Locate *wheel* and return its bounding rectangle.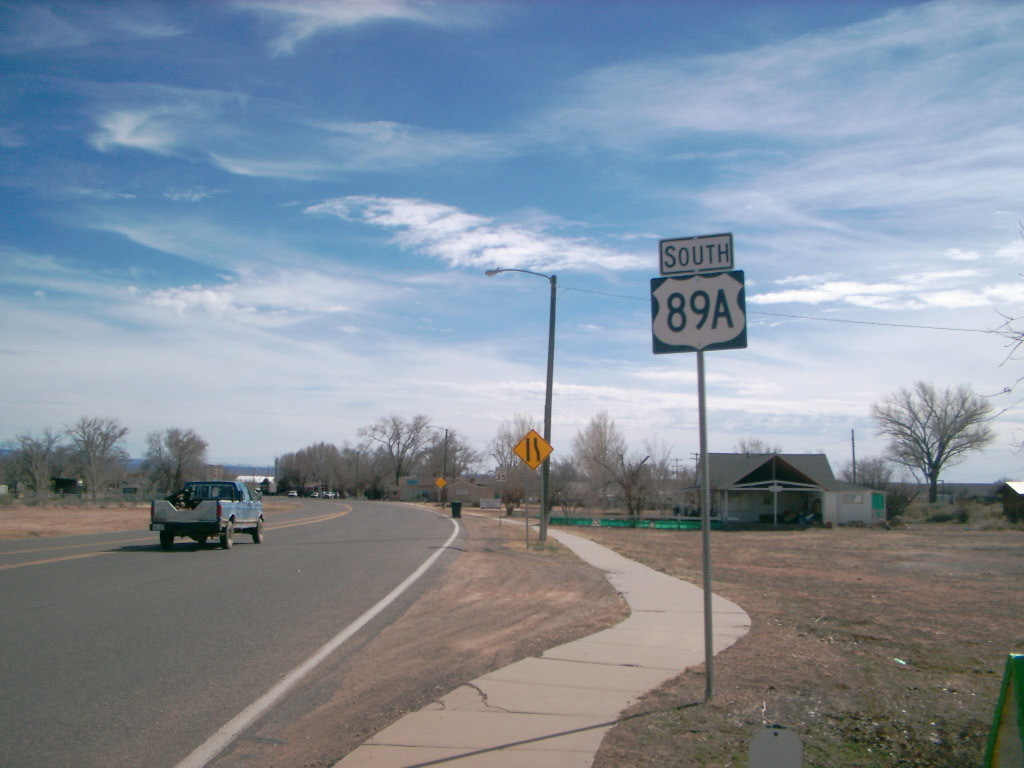
(257, 513, 263, 540).
